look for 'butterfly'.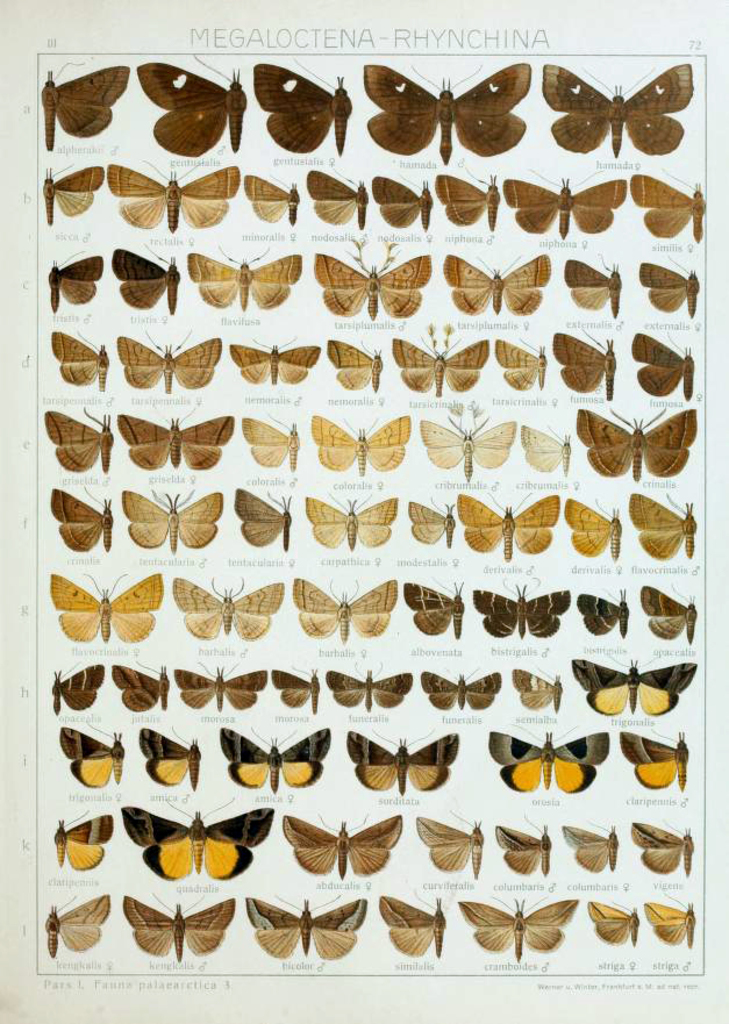
Found: bbox=(636, 894, 700, 951).
